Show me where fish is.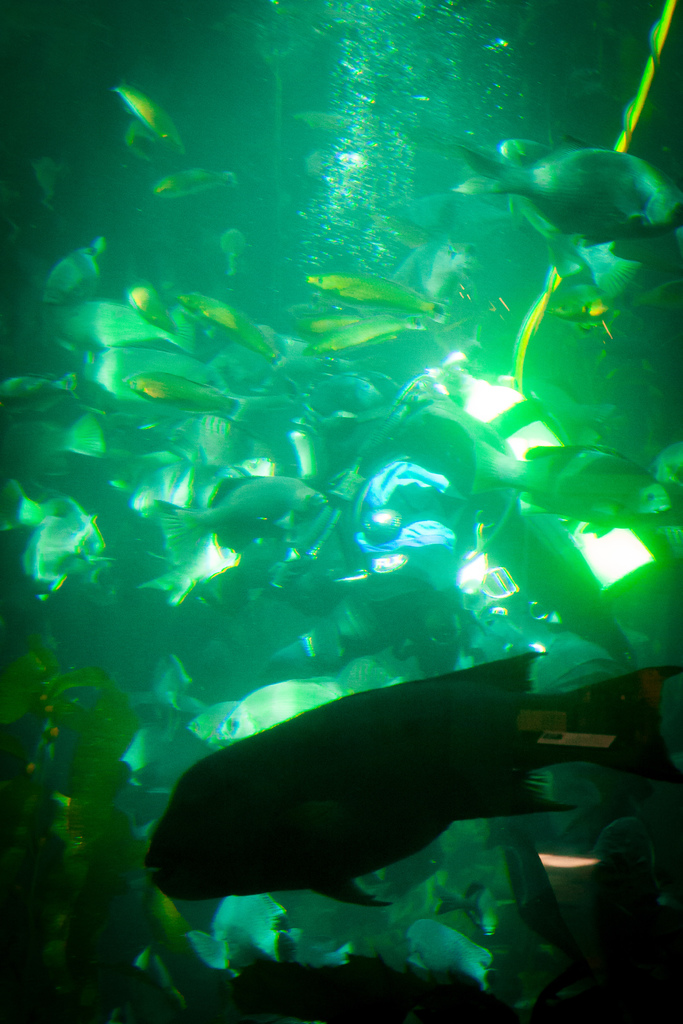
fish is at box(547, 267, 644, 326).
